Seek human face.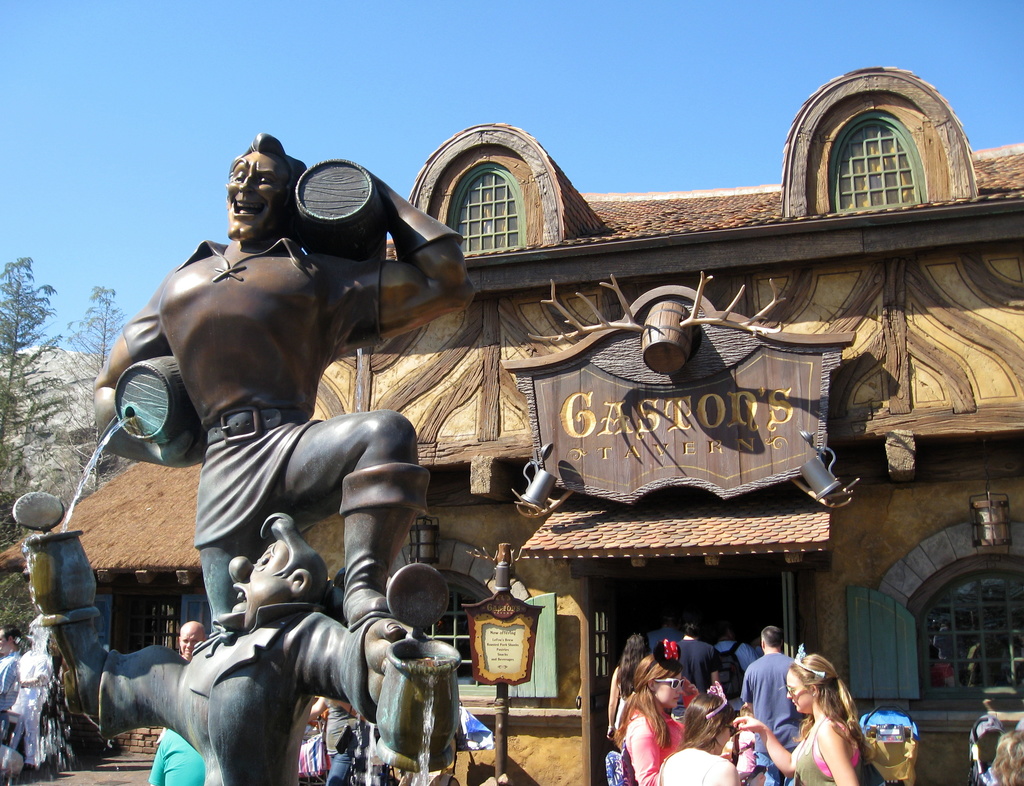
[left=178, top=630, right=206, bottom=658].
